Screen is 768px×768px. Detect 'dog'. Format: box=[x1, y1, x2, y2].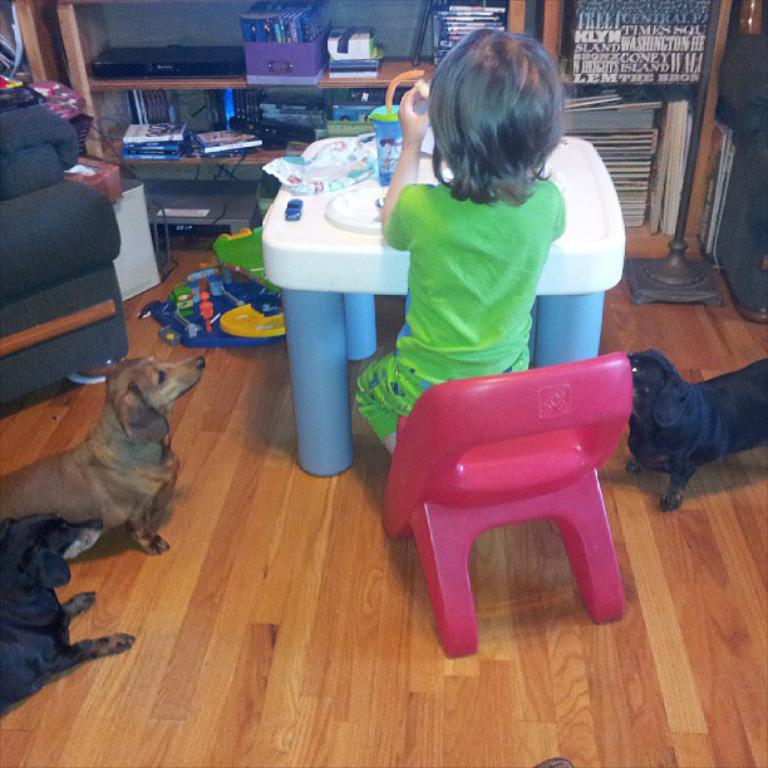
box=[0, 354, 206, 557].
